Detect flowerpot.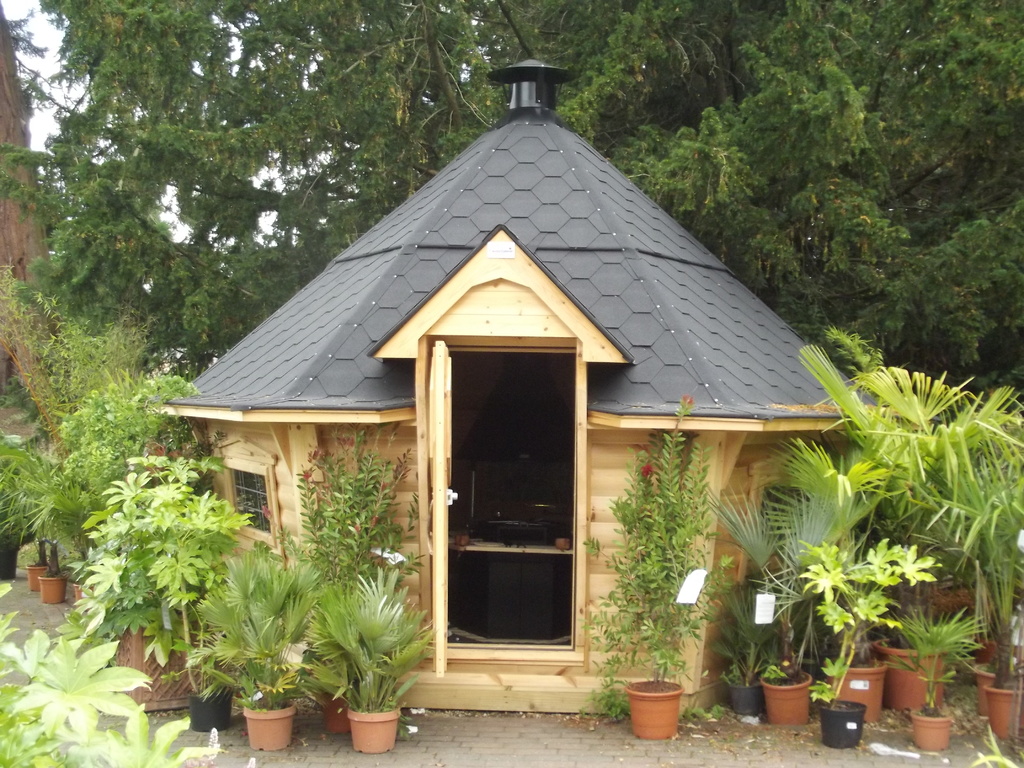
Detected at 345:706:399:754.
